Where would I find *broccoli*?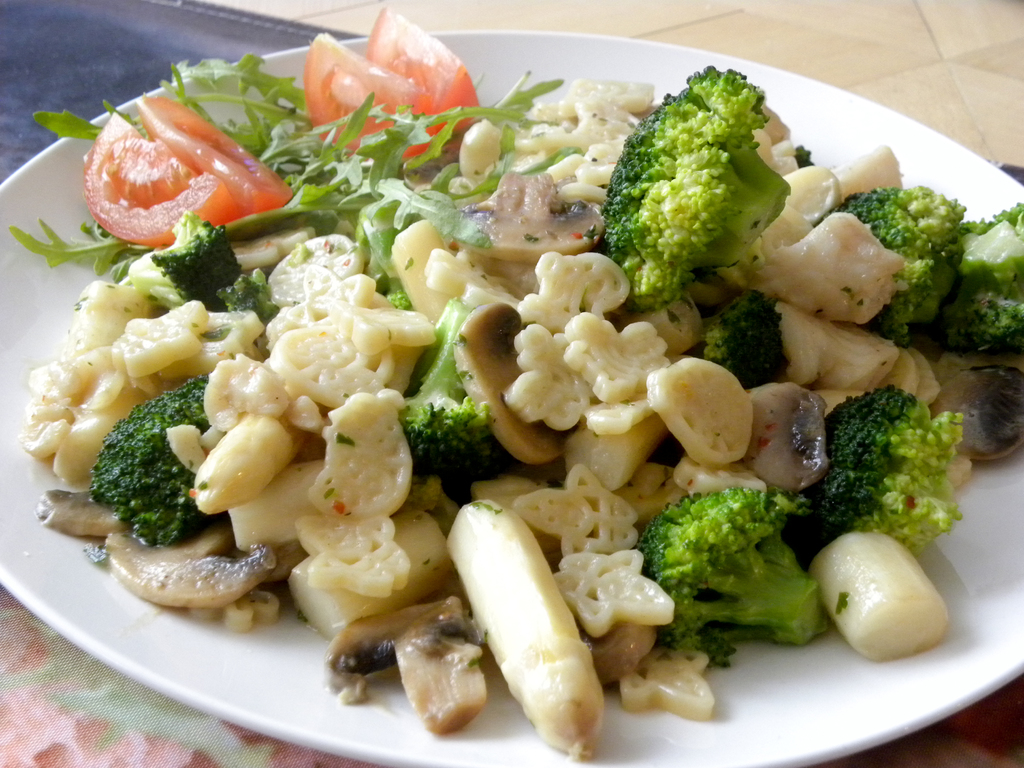
At x1=124, y1=211, x2=248, y2=311.
